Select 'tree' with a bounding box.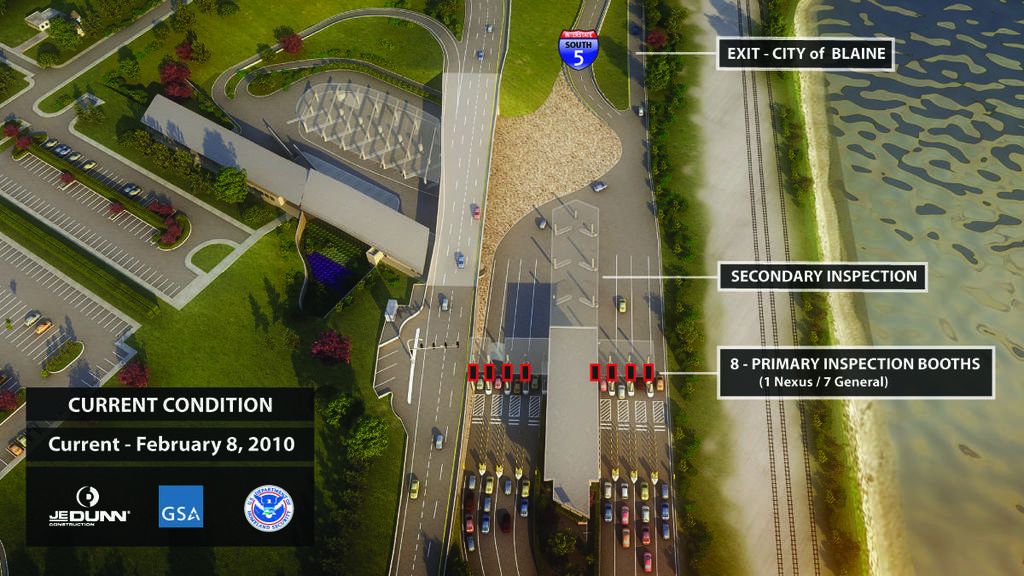
176,4,195,29.
